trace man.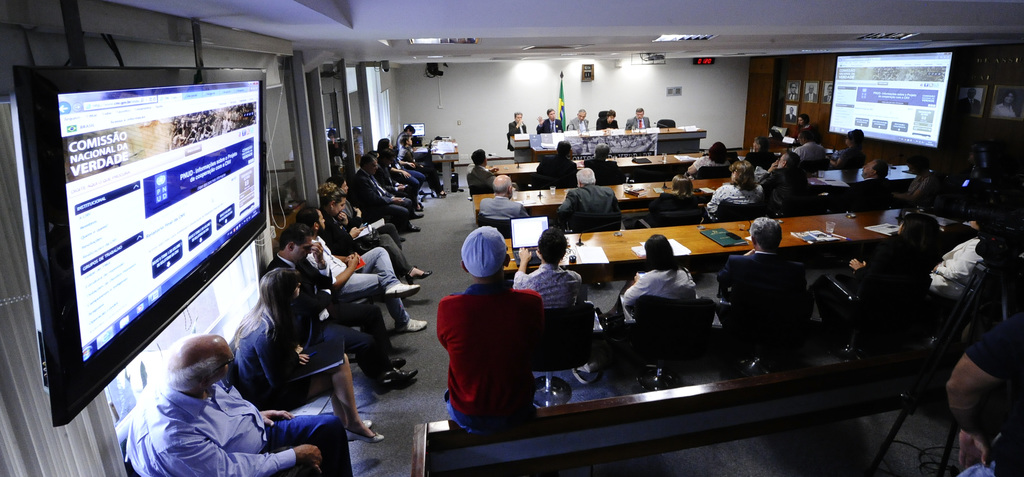
Traced to <bbox>630, 108, 649, 127</bbox>.
